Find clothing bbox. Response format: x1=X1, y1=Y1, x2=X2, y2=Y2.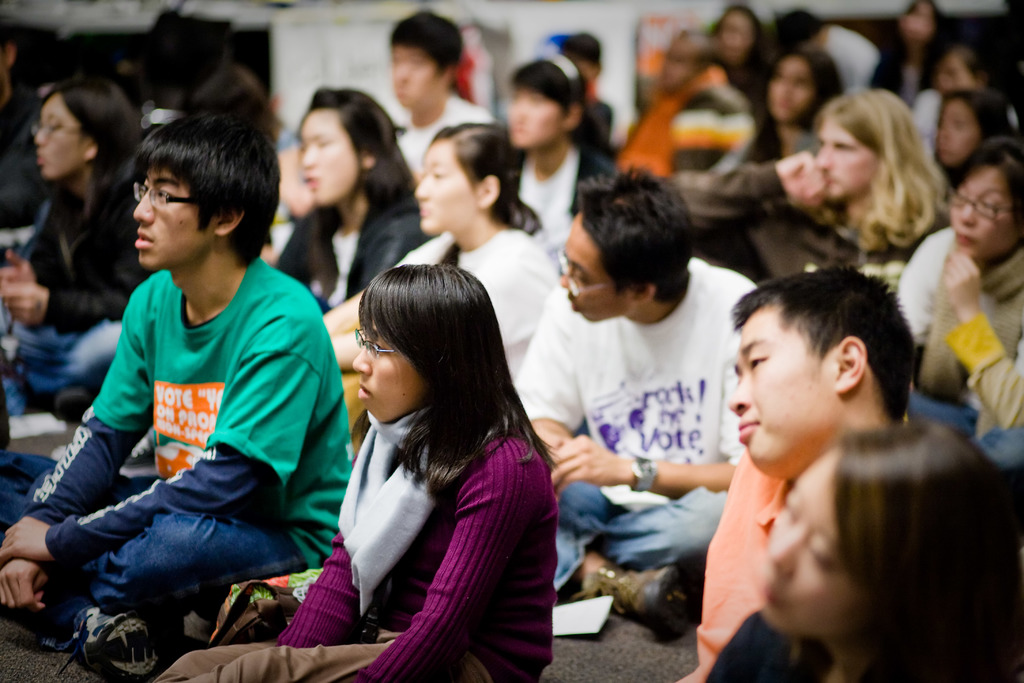
x1=151, y1=402, x2=557, y2=682.
